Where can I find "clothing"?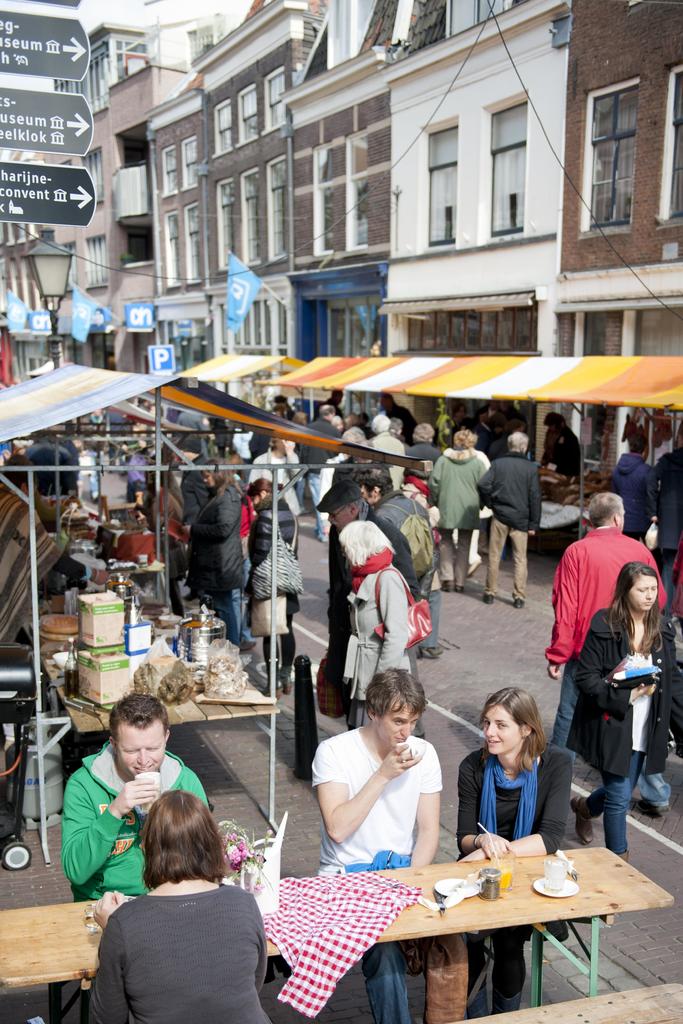
You can find it at (347, 549, 410, 729).
